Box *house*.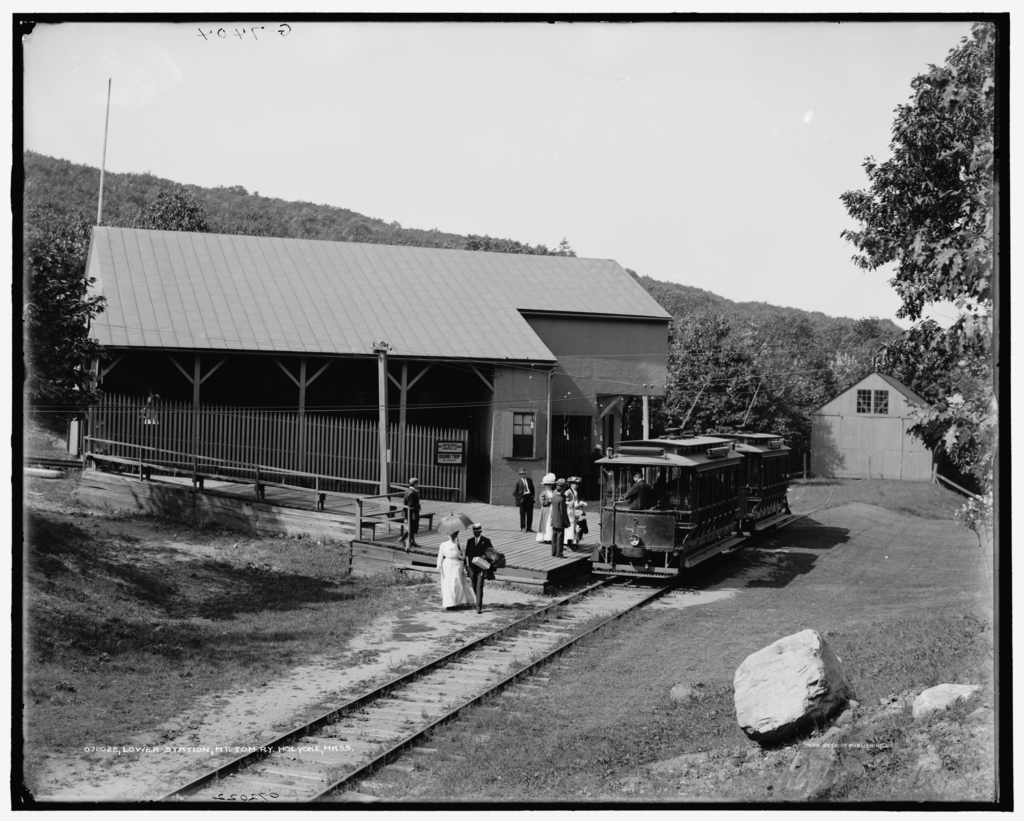
rect(78, 223, 672, 503).
